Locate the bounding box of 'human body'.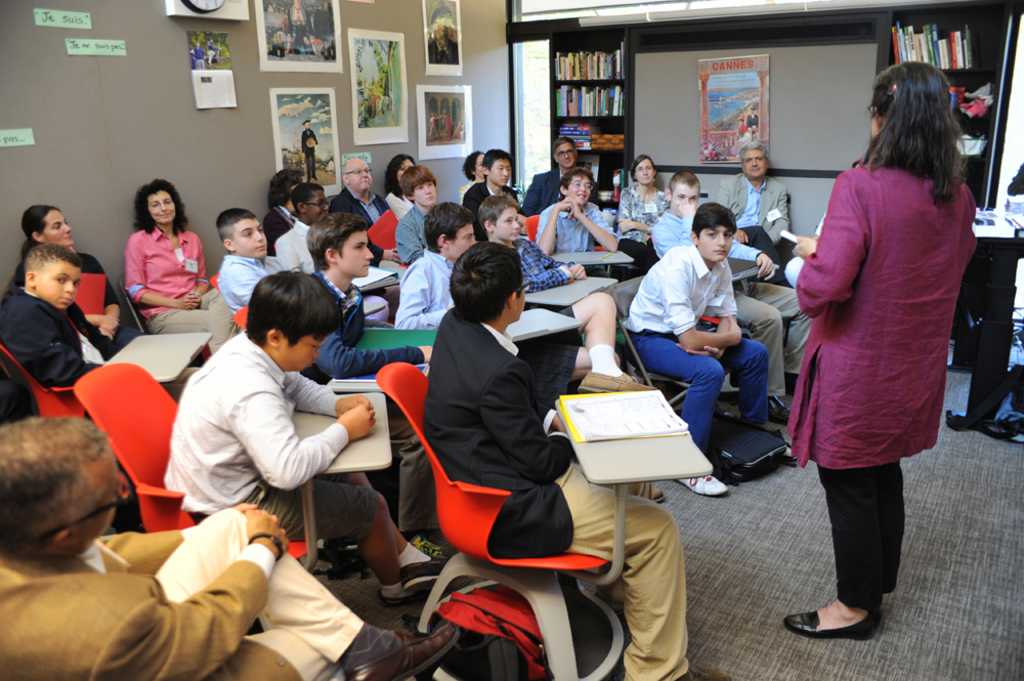
Bounding box: {"left": 0, "top": 501, "right": 458, "bottom": 680}.
